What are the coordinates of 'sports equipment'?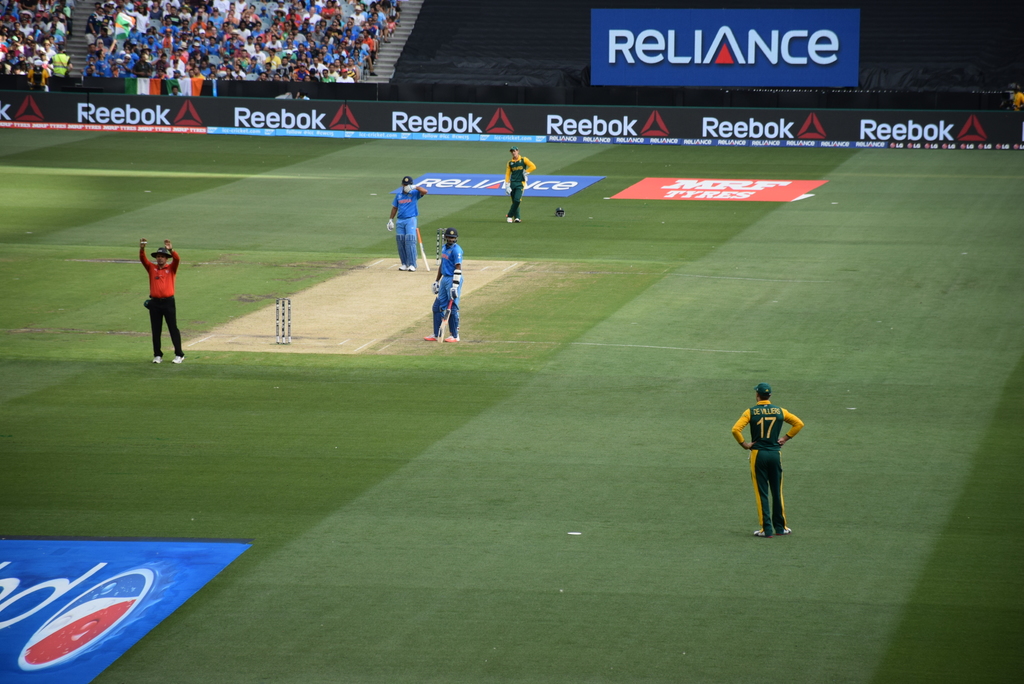
rect(431, 296, 444, 335).
